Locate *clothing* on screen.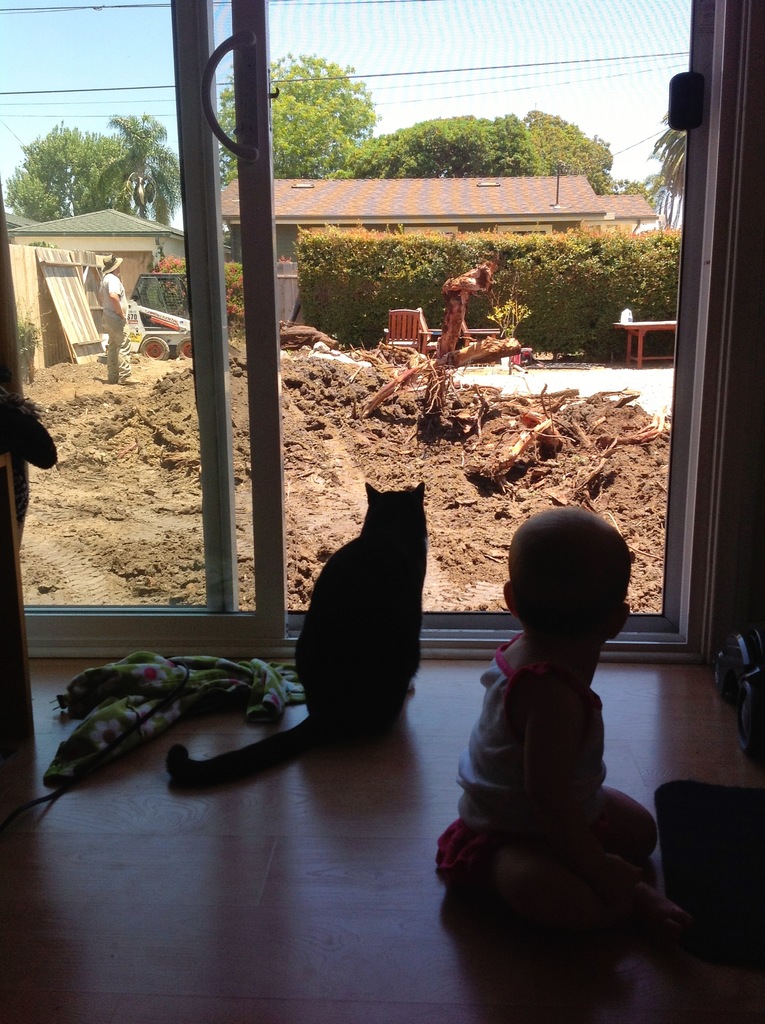
On screen at {"x1": 97, "y1": 277, "x2": 126, "y2": 383}.
